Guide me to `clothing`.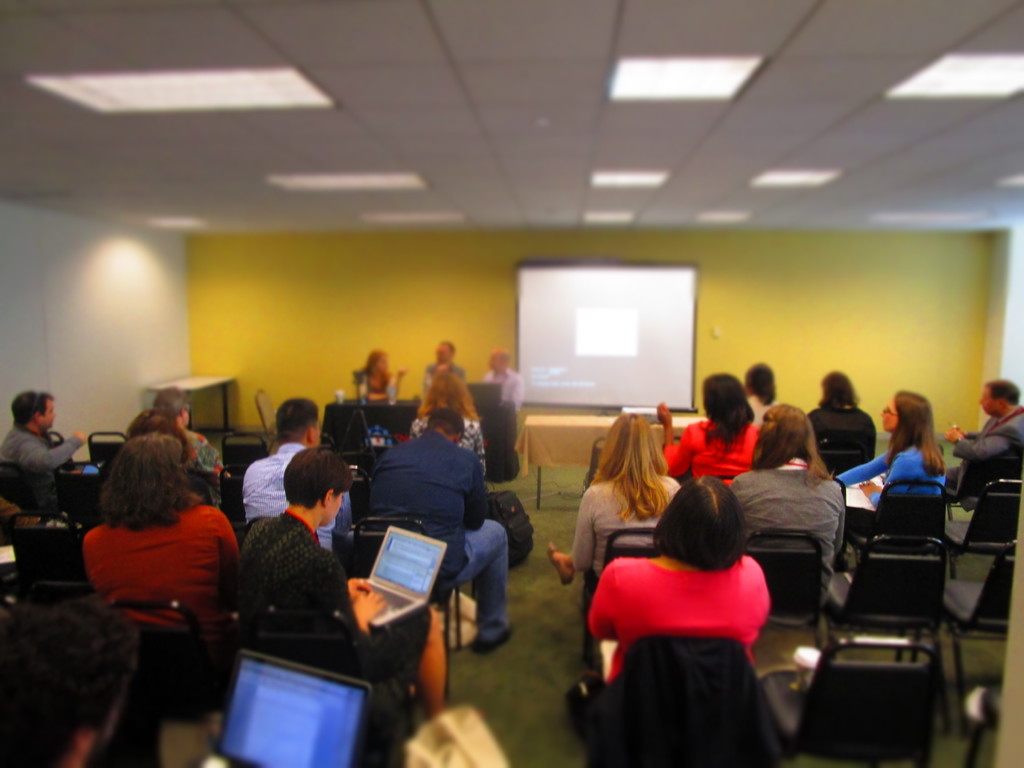
Guidance: bbox=[804, 406, 881, 470].
